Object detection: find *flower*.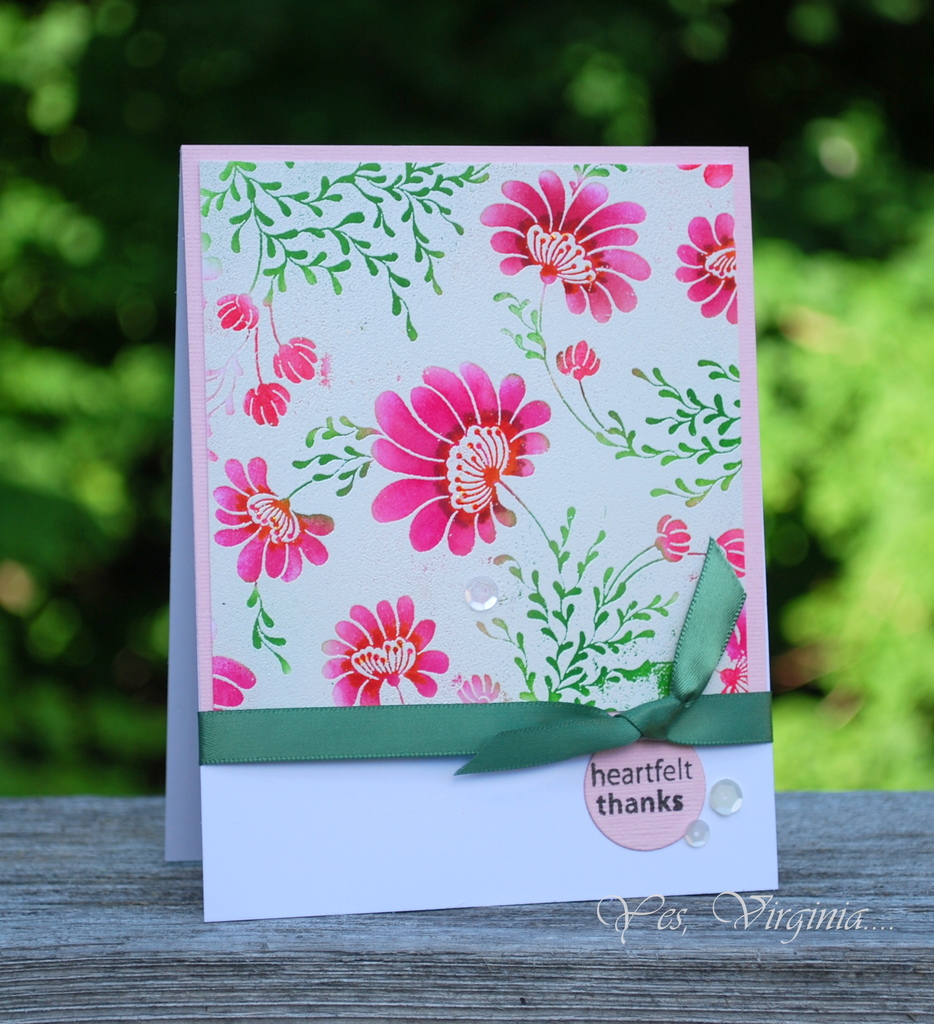
l=652, t=509, r=694, b=560.
